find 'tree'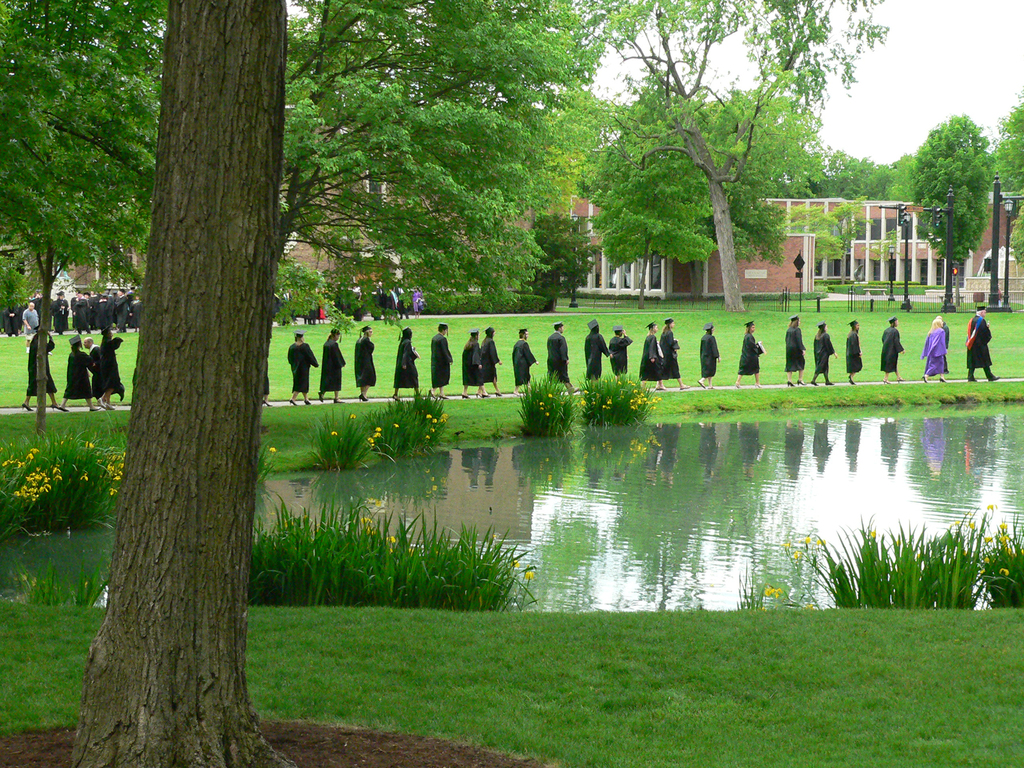
Rect(67, 0, 296, 767)
